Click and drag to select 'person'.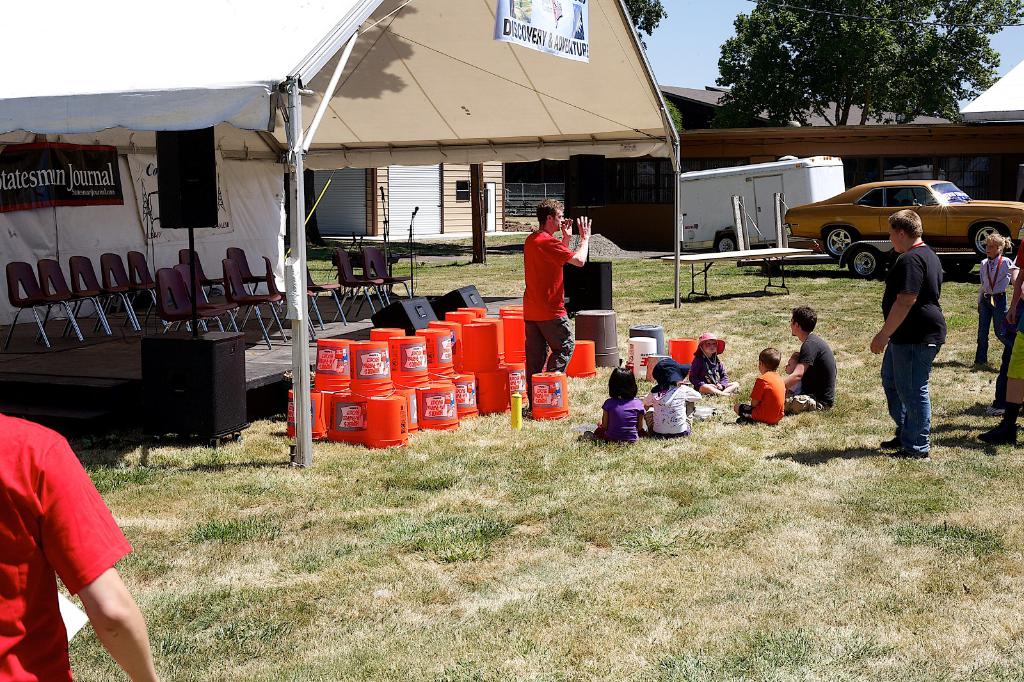
Selection: (x1=879, y1=250, x2=903, y2=450).
